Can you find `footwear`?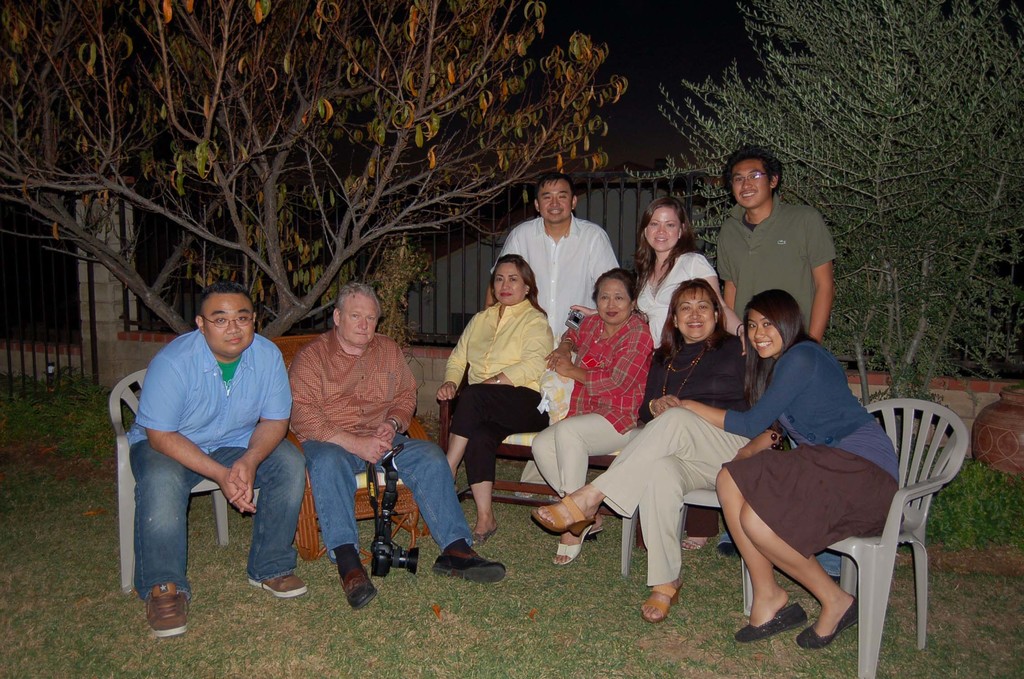
Yes, bounding box: [339, 562, 378, 610].
